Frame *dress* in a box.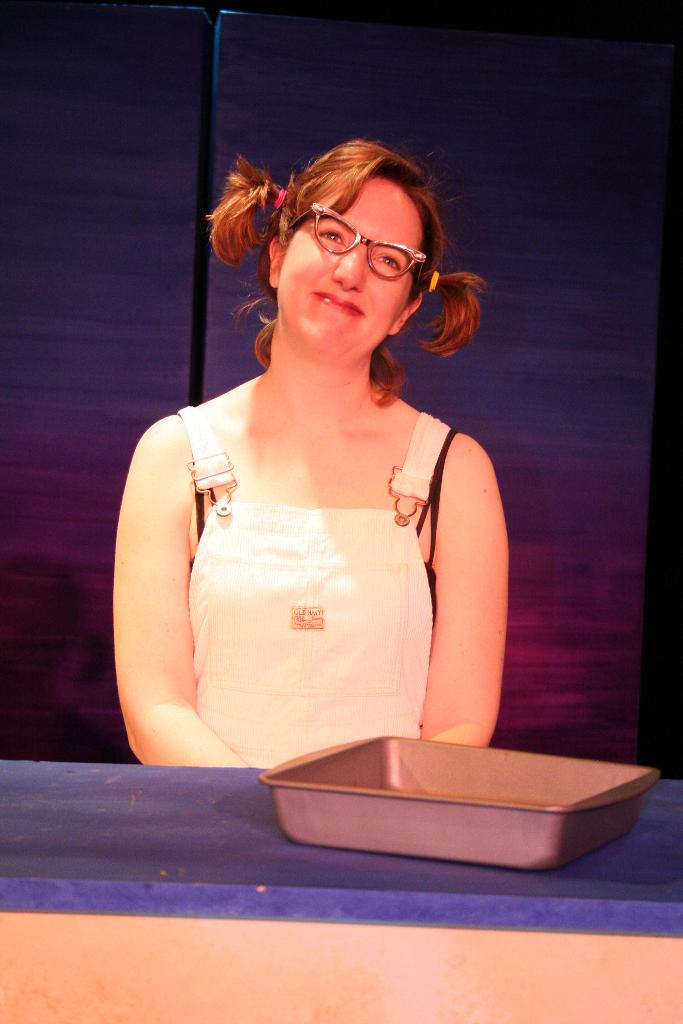
[left=128, top=216, right=559, bottom=872].
